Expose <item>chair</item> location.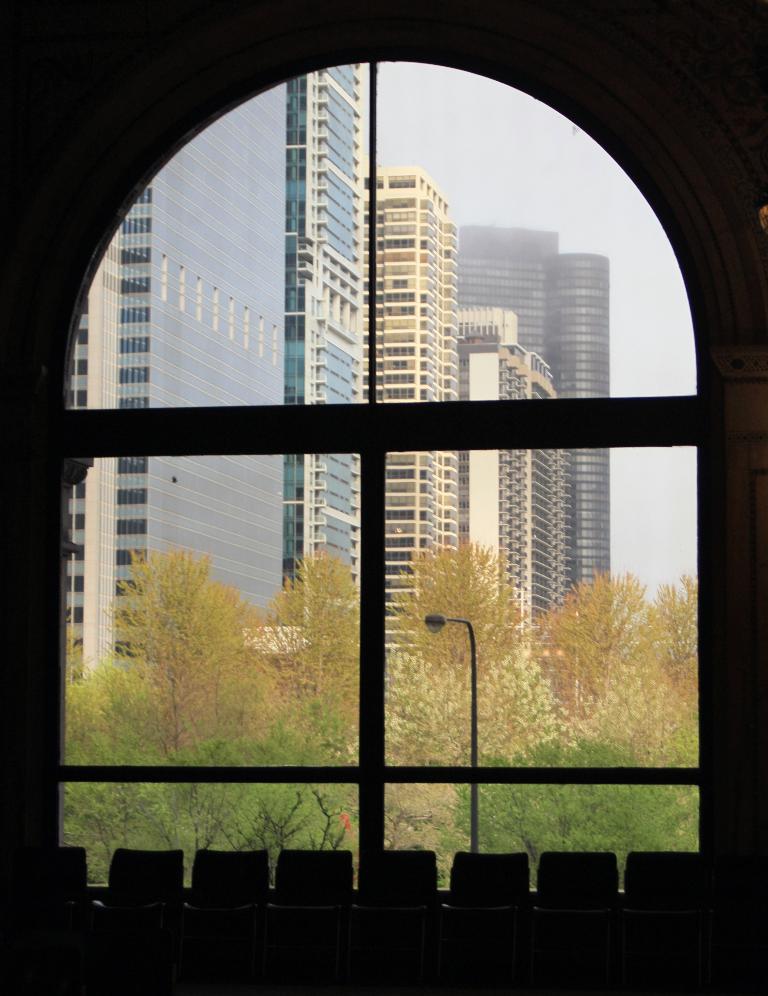
Exposed at BBox(191, 847, 271, 913).
